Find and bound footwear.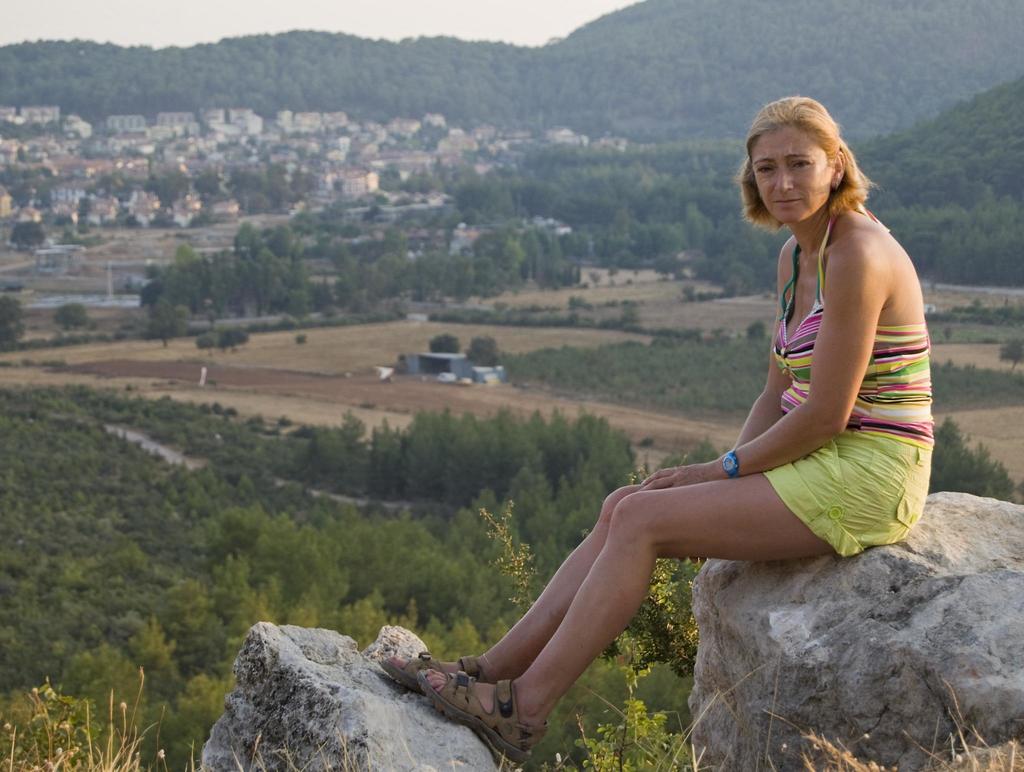
Bound: x1=379 y1=645 x2=504 y2=688.
